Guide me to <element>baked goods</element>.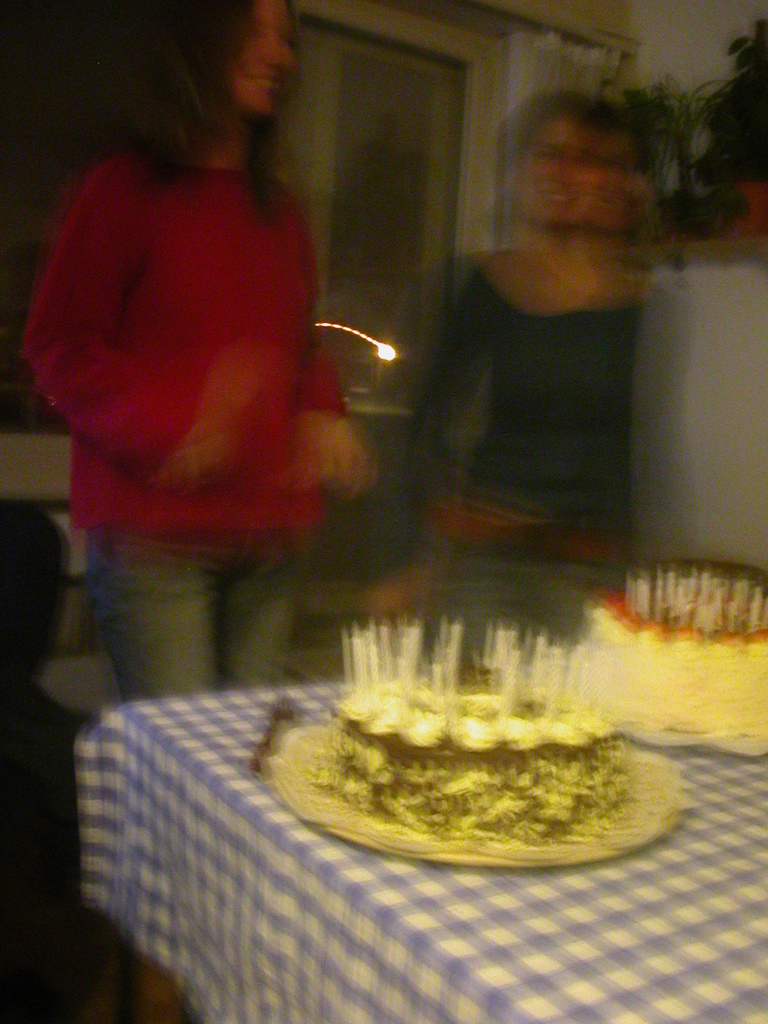
Guidance: pyautogui.locateOnScreen(301, 668, 637, 848).
